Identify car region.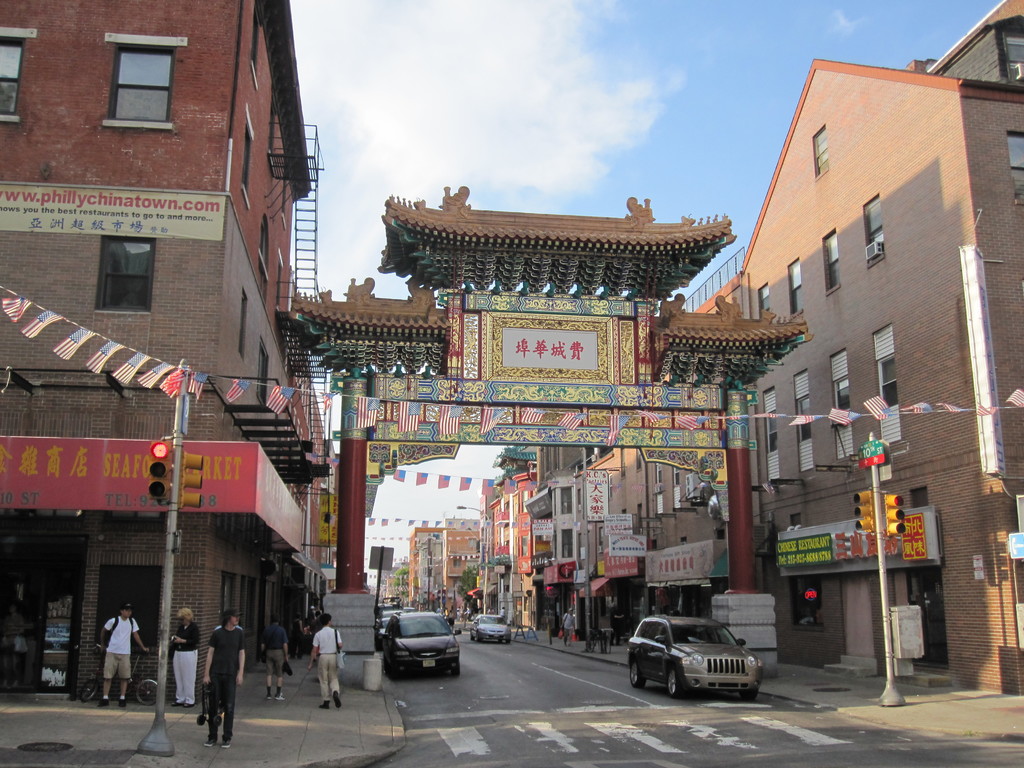
Region: [472, 620, 512, 642].
